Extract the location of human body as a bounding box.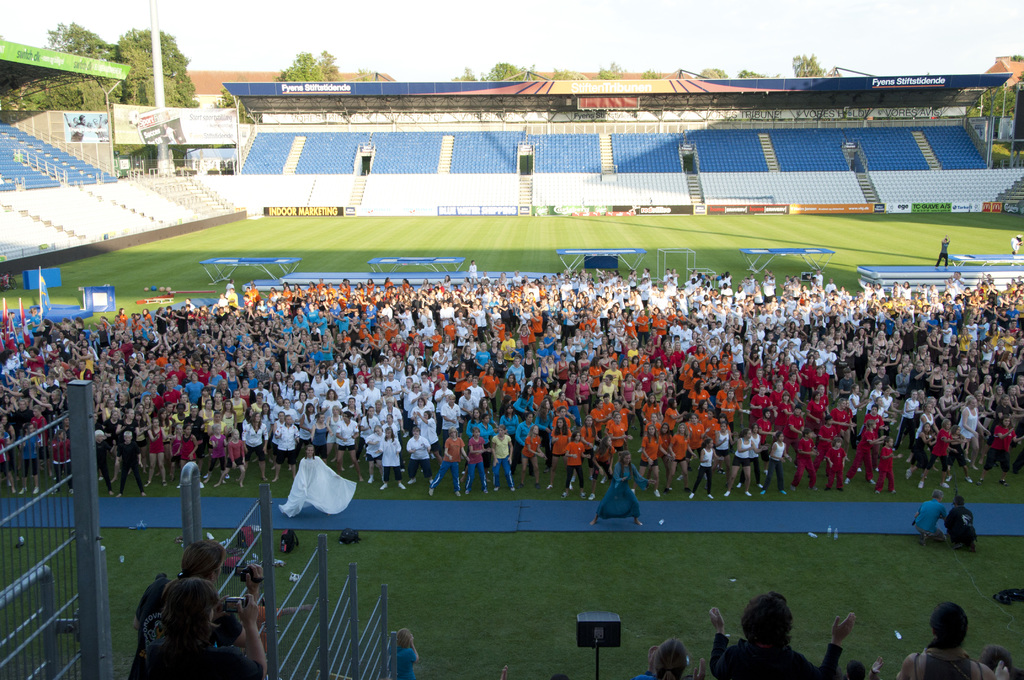
x1=616, y1=346, x2=632, y2=373.
